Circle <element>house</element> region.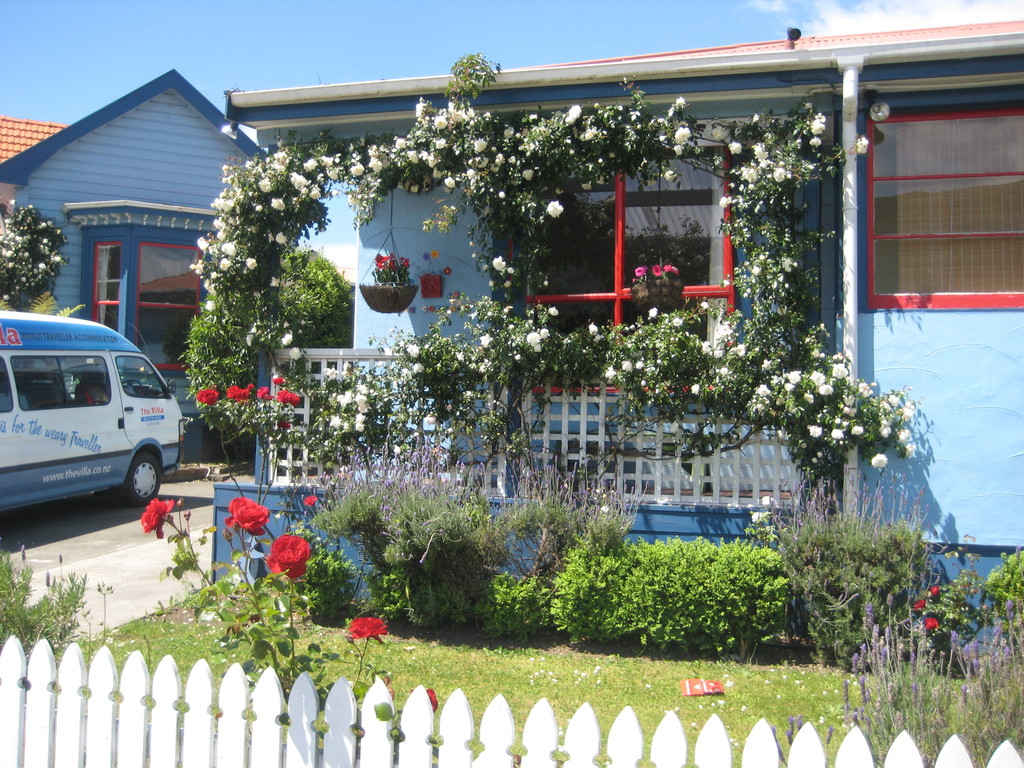
Region: (x1=0, y1=63, x2=312, y2=444).
